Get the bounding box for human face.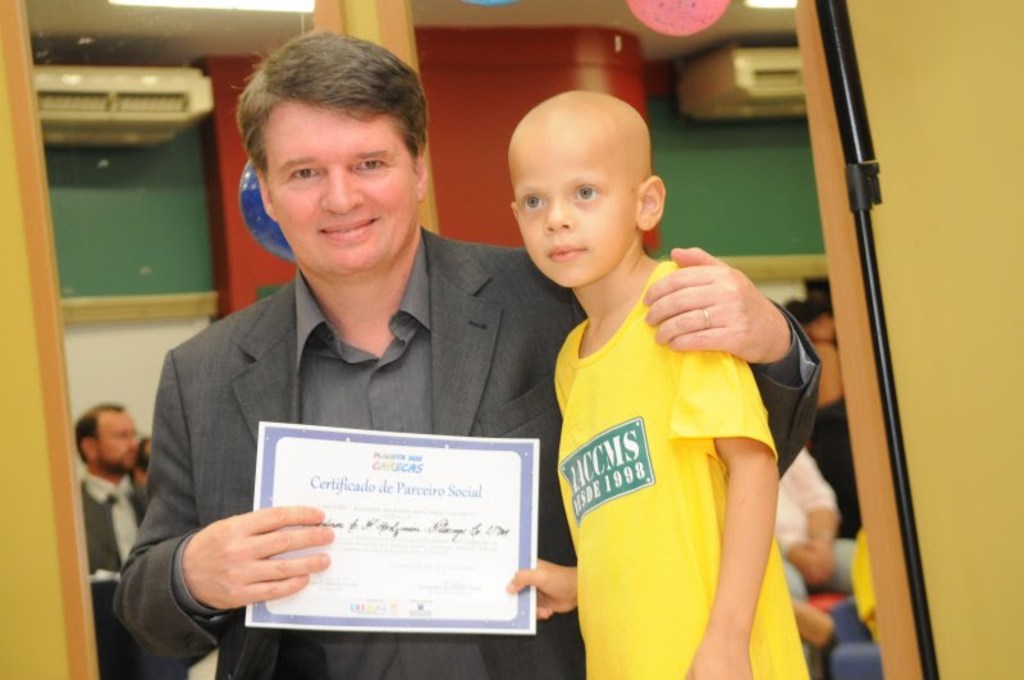
515/137/639/291.
